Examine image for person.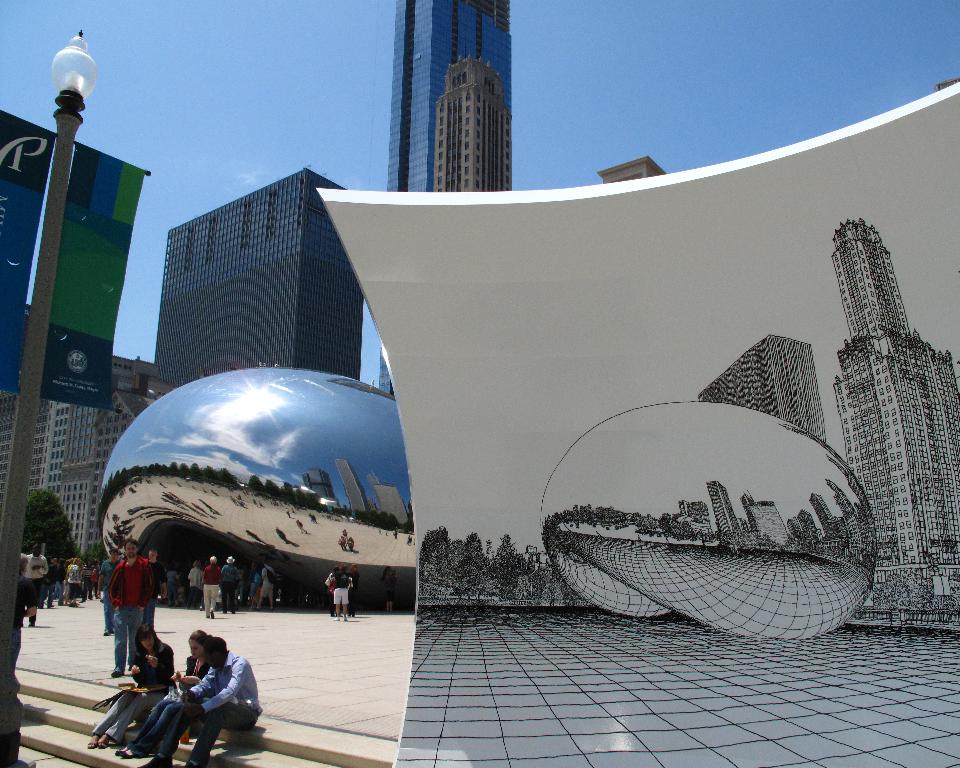
Examination result: (131,636,262,767).
